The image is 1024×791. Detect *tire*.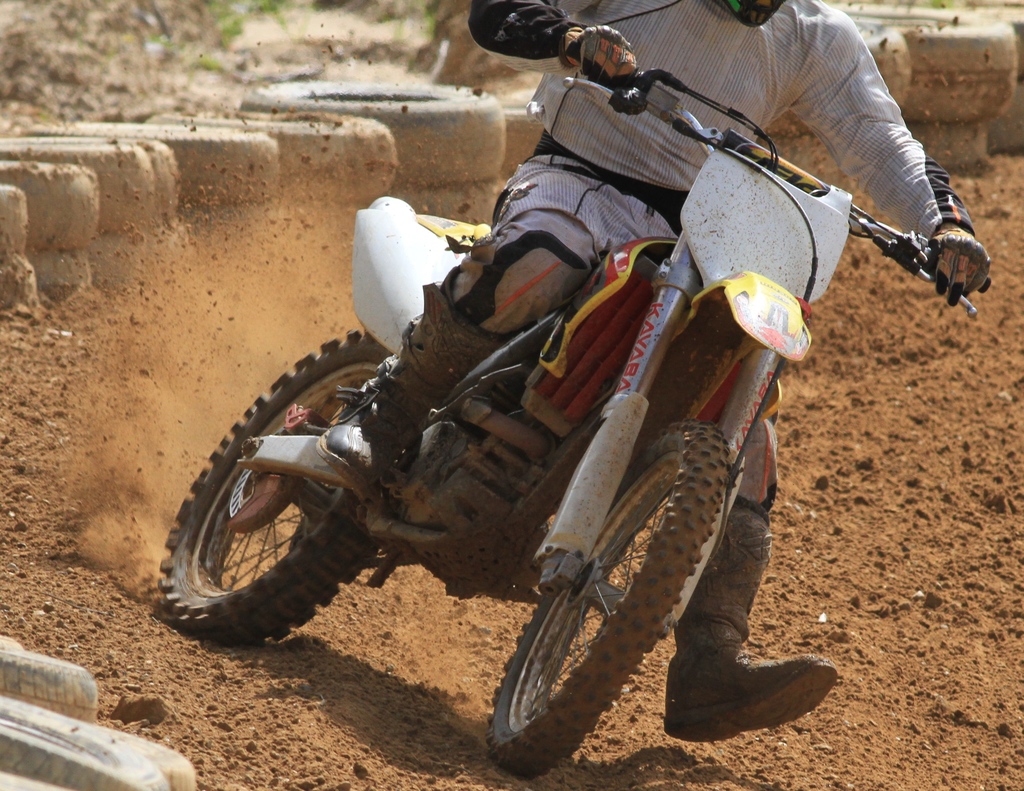
Detection: [26,128,283,202].
